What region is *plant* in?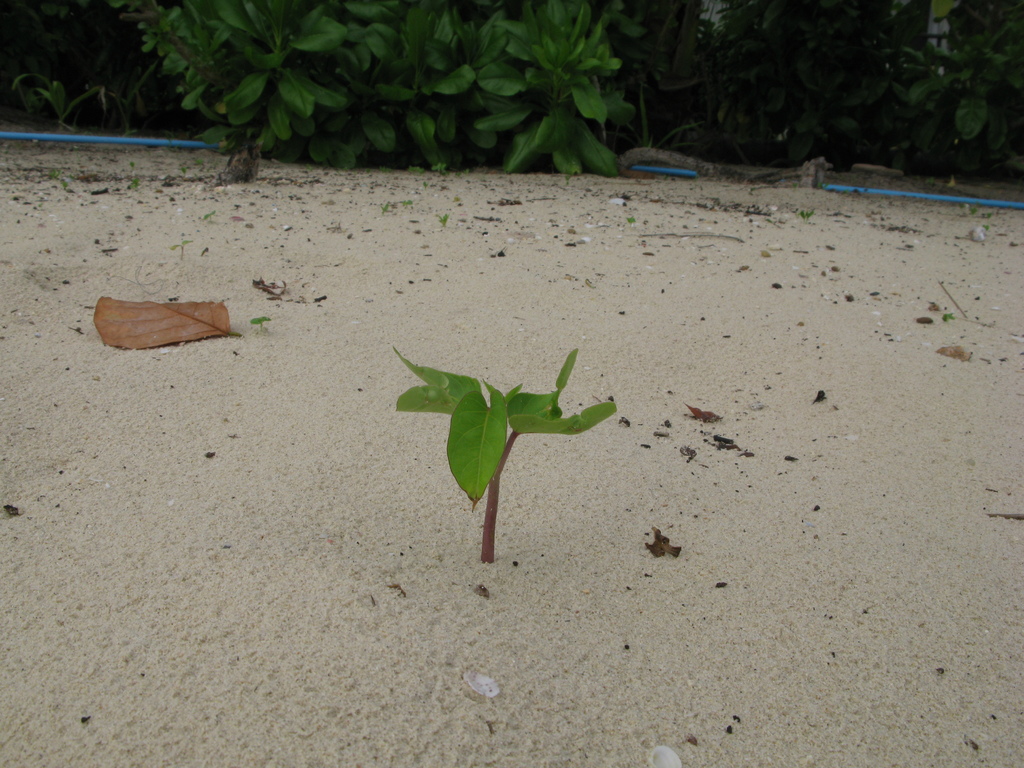
BBox(388, 314, 609, 568).
